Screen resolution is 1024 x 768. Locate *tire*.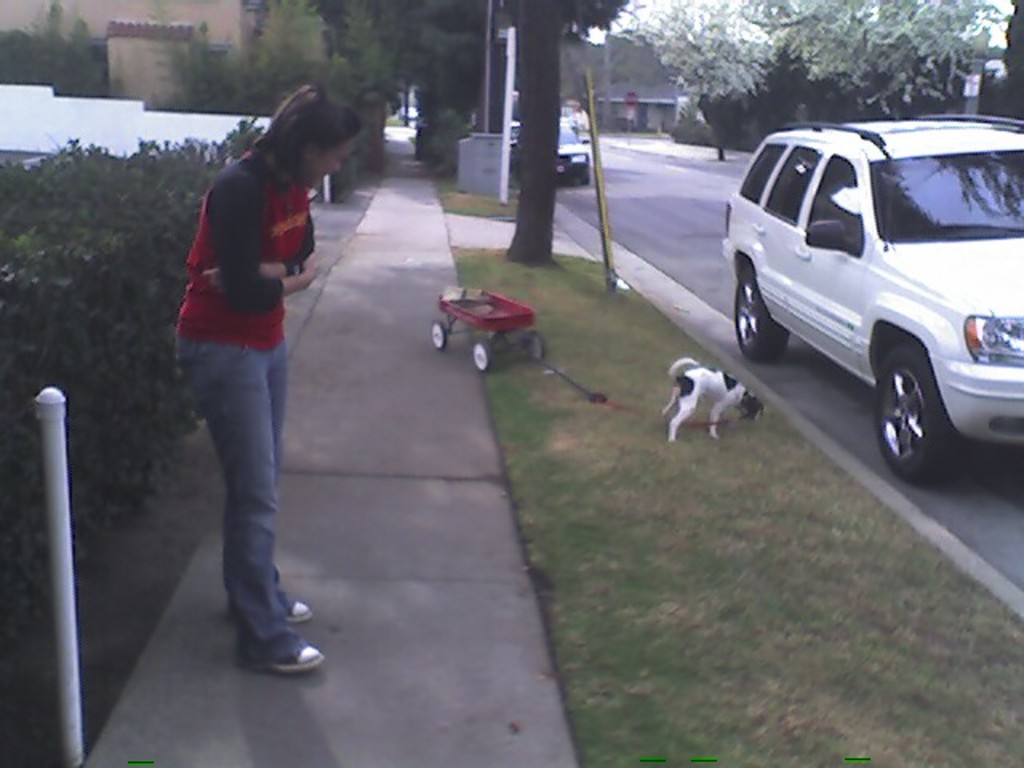
l=882, t=341, r=968, b=472.
